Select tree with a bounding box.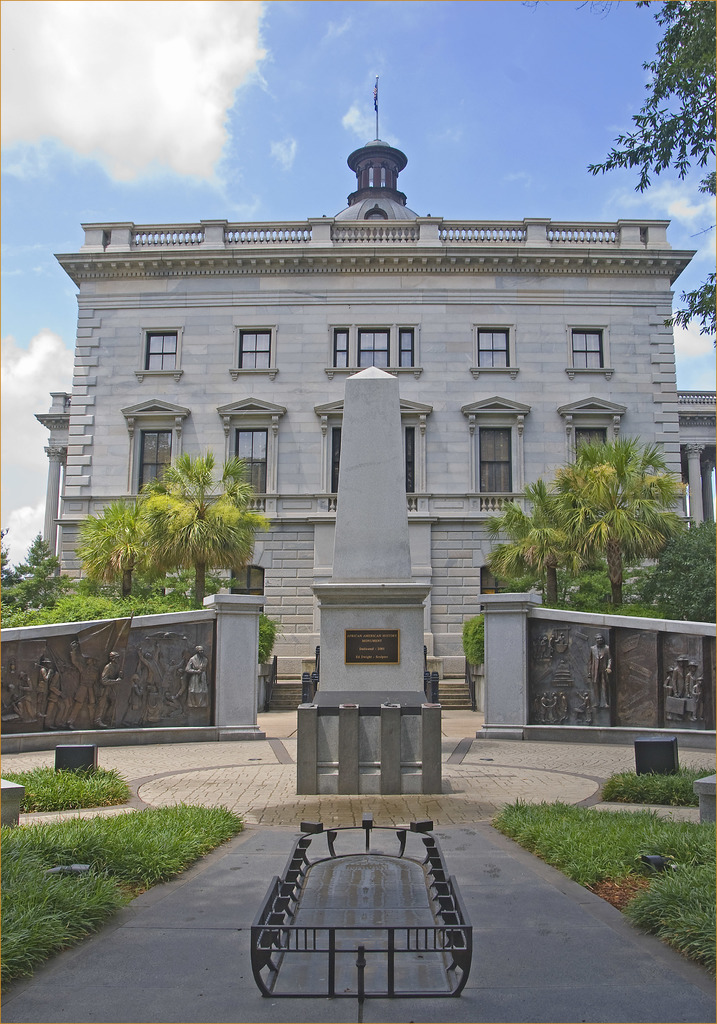
[572, 0, 716, 348].
